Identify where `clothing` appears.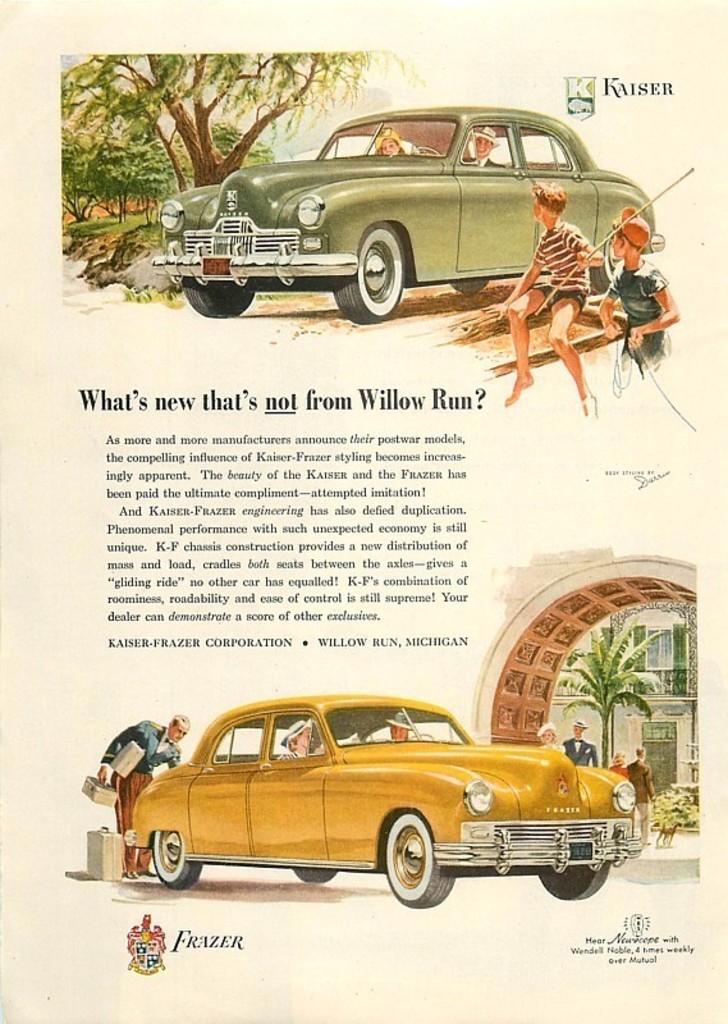
Appears at 606,262,670,379.
